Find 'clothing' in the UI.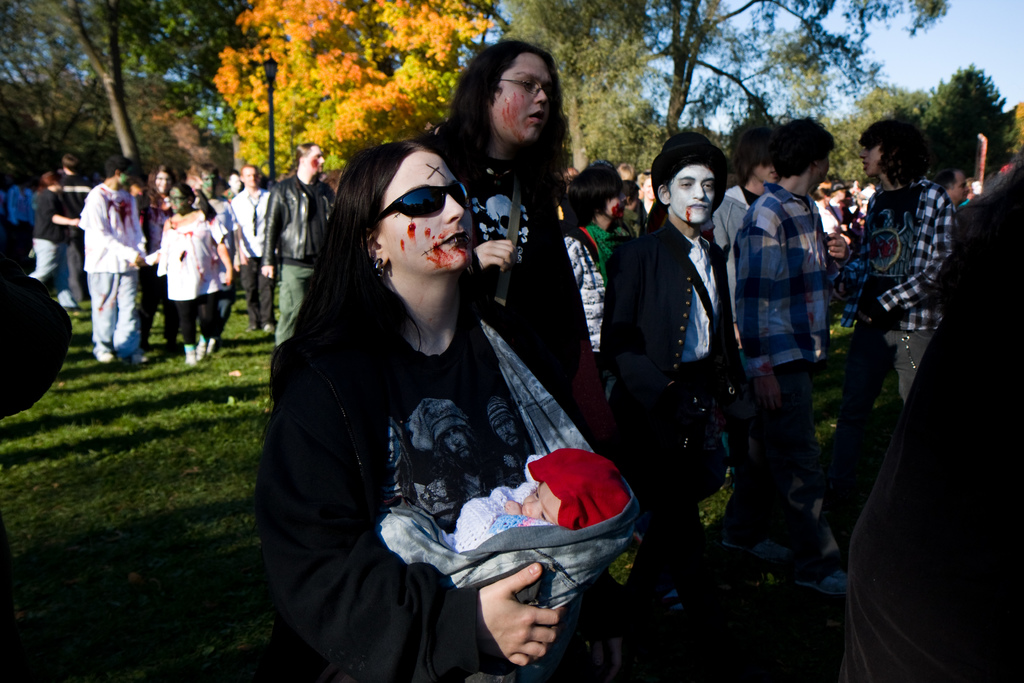
UI element at box(88, 181, 157, 273).
